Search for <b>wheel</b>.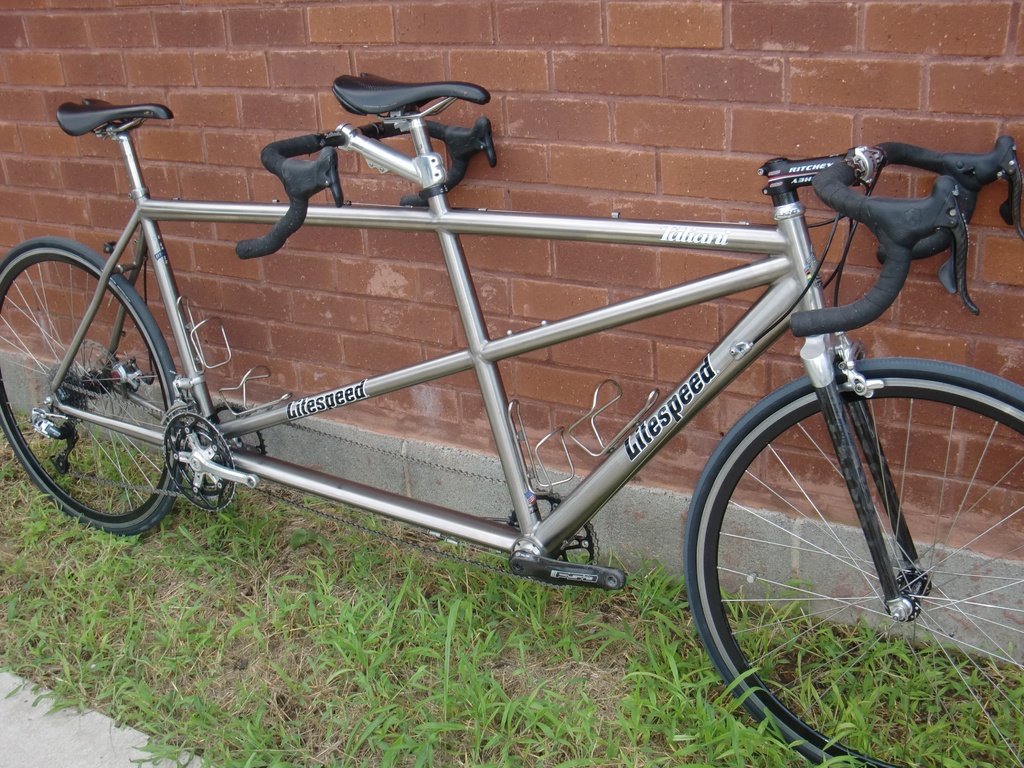
Found at 507:482:605:596.
